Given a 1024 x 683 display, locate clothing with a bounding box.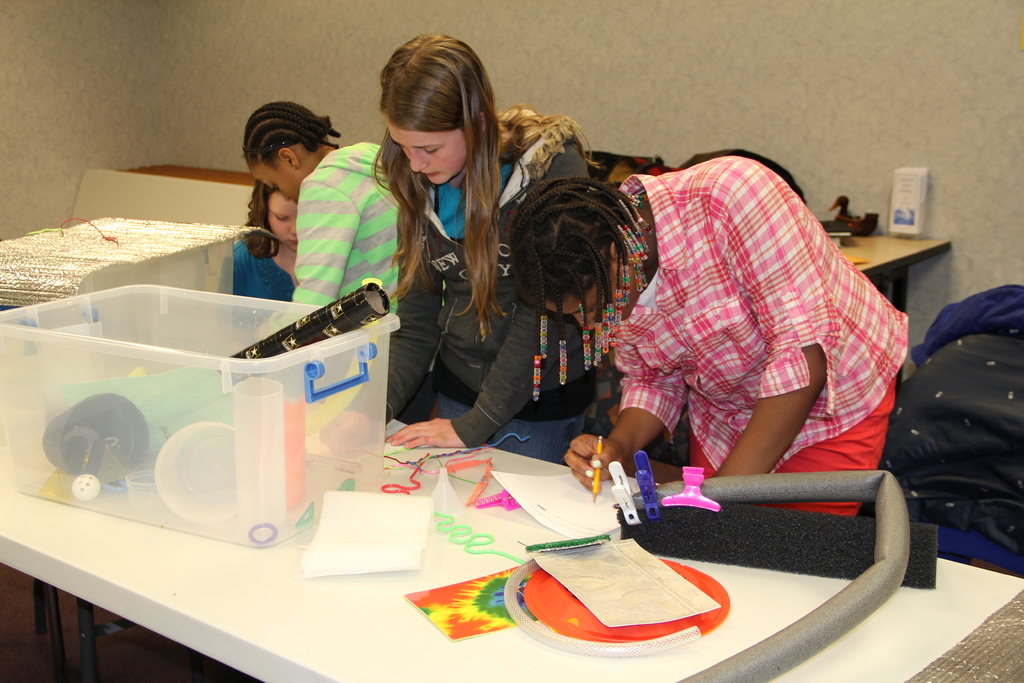
Located: BBox(588, 139, 911, 510).
